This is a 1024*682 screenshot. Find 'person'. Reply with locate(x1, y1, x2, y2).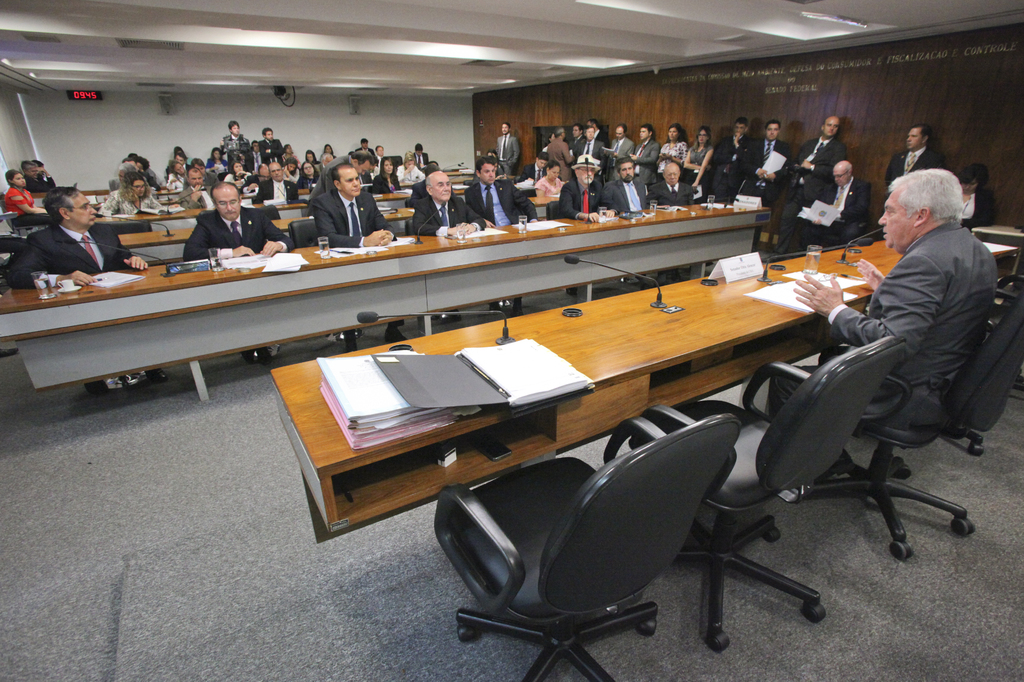
locate(410, 145, 428, 173).
